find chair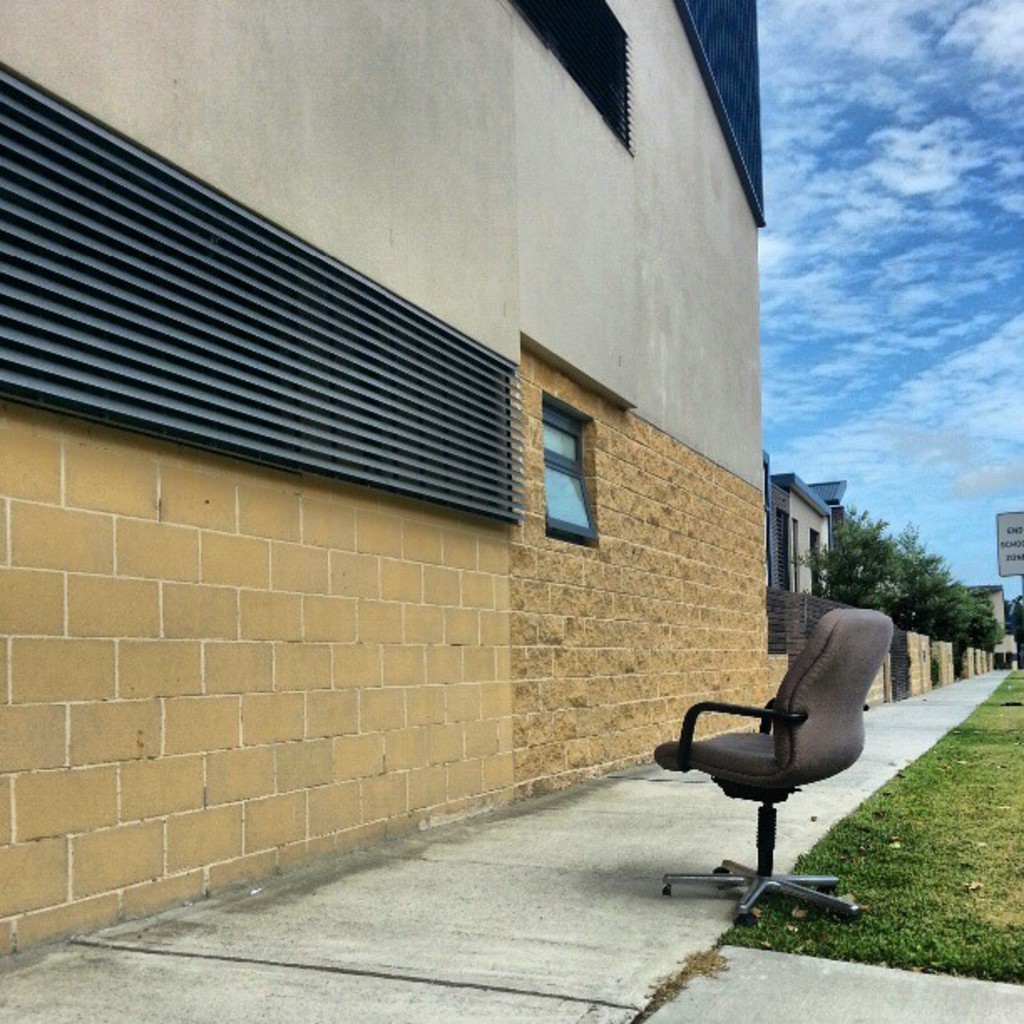
[x1=664, y1=586, x2=922, y2=920]
